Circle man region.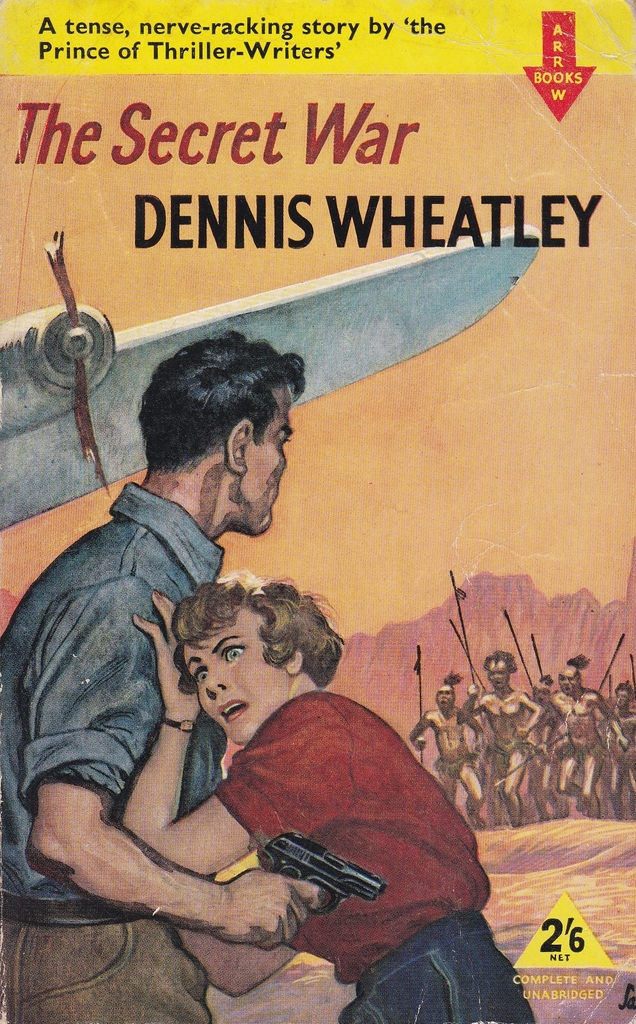
Region: BBox(408, 648, 635, 829).
